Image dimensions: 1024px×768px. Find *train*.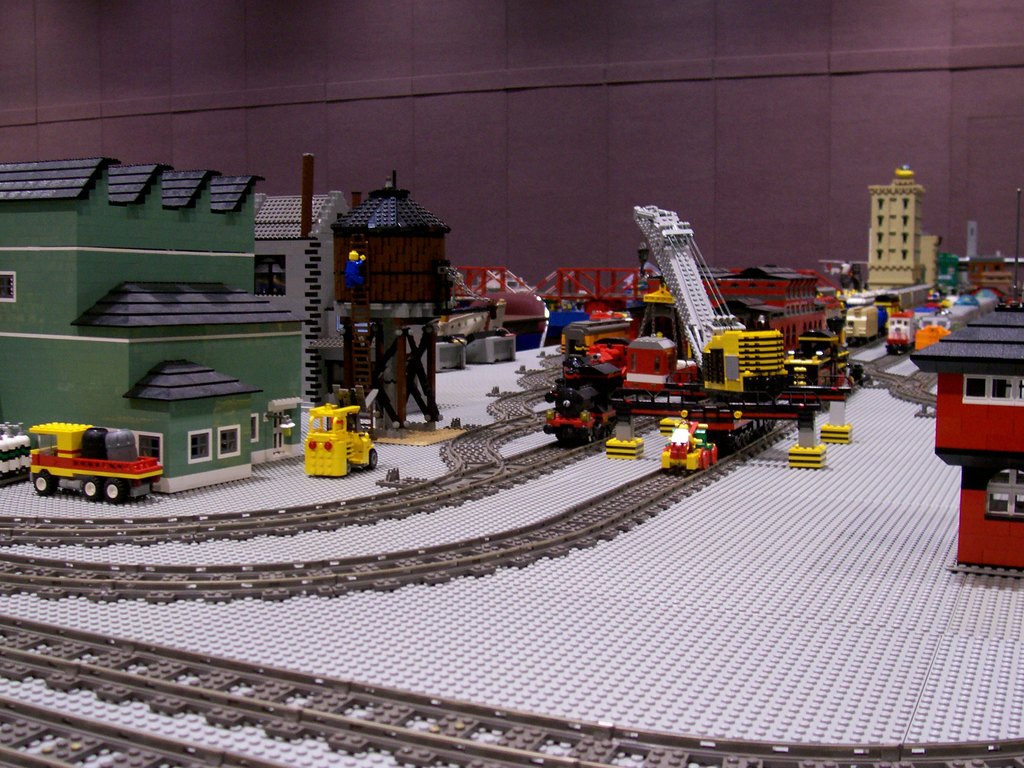
crop(884, 305, 938, 358).
